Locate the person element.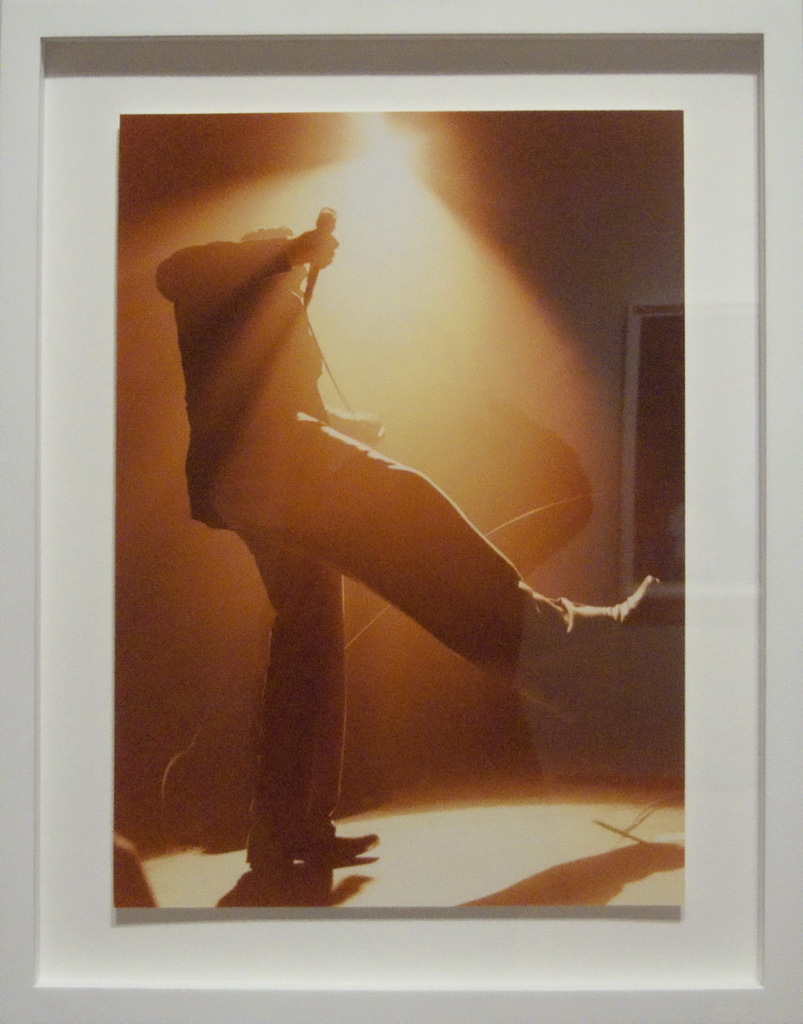
Element bbox: 148, 193, 621, 931.
